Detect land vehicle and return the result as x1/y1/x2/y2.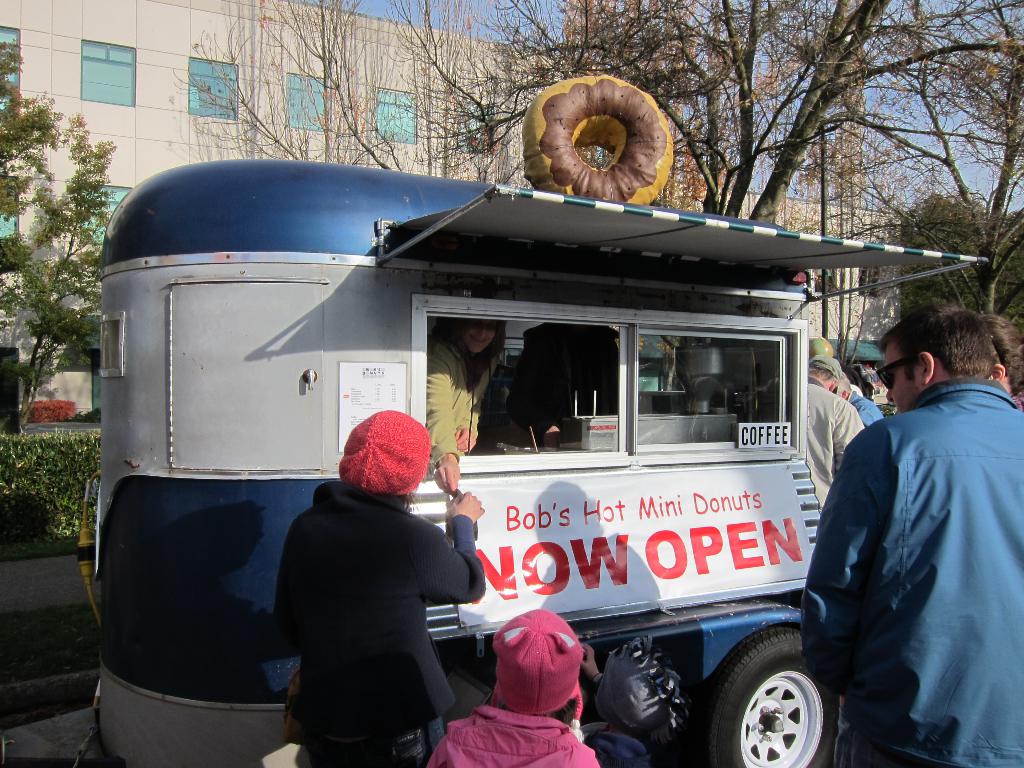
93/152/990/767.
